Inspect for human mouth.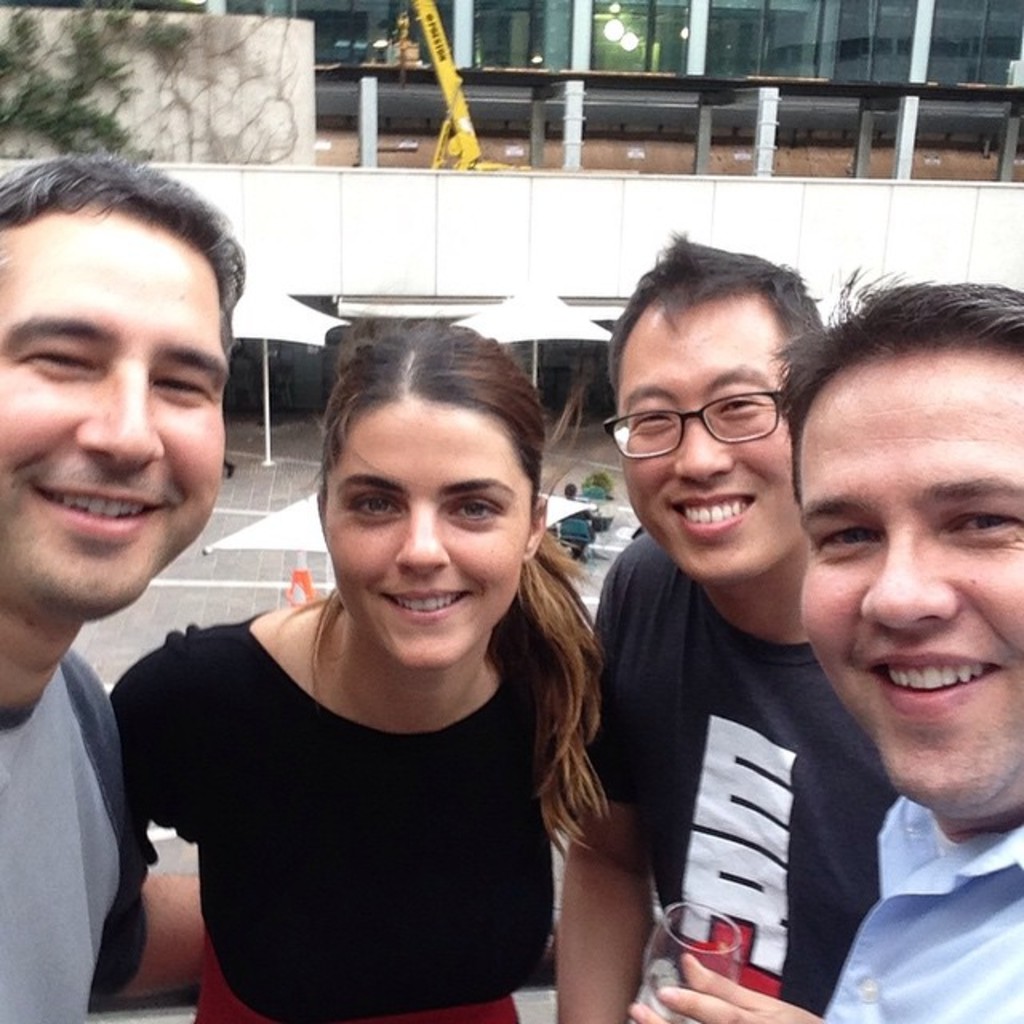
Inspection: x1=862, y1=627, x2=1013, y2=718.
